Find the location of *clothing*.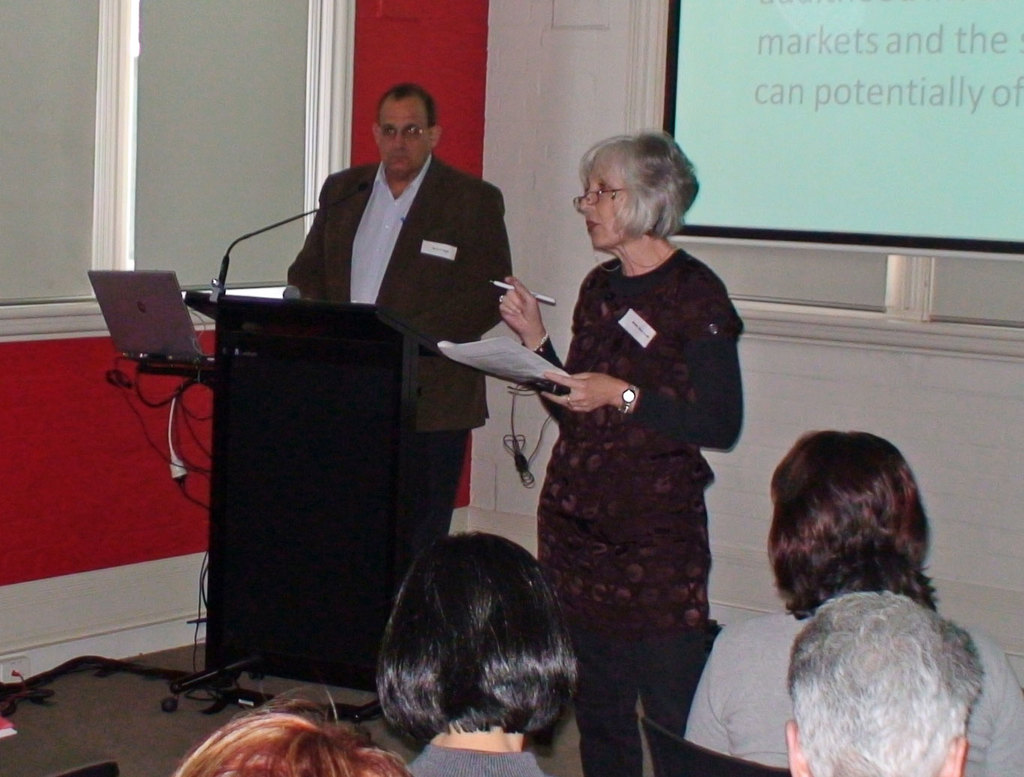
Location: l=533, t=249, r=749, b=776.
